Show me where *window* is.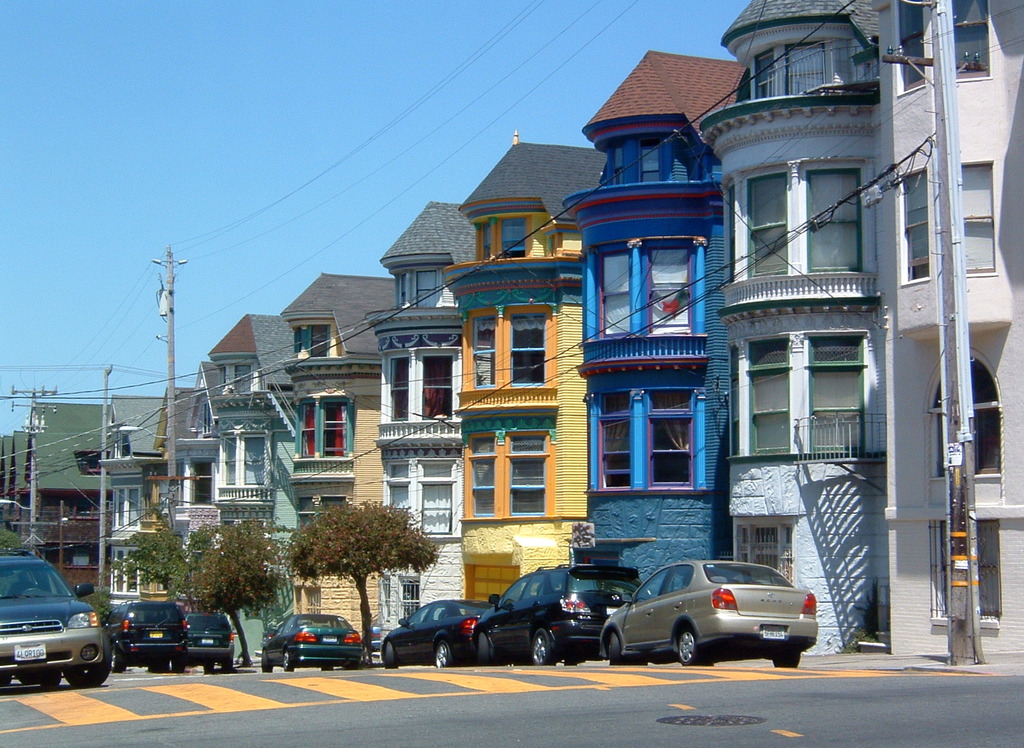
*window* is at l=929, t=522, r=997, b=619.
